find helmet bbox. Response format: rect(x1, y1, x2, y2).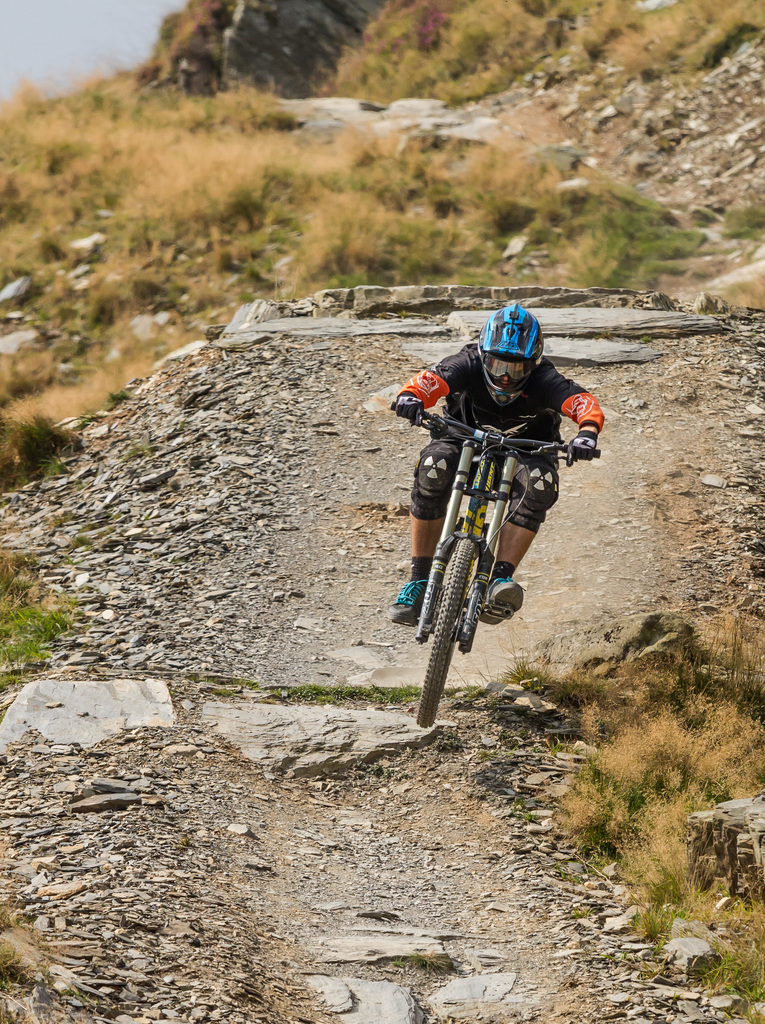
rect(477, 319, 558, 385).
